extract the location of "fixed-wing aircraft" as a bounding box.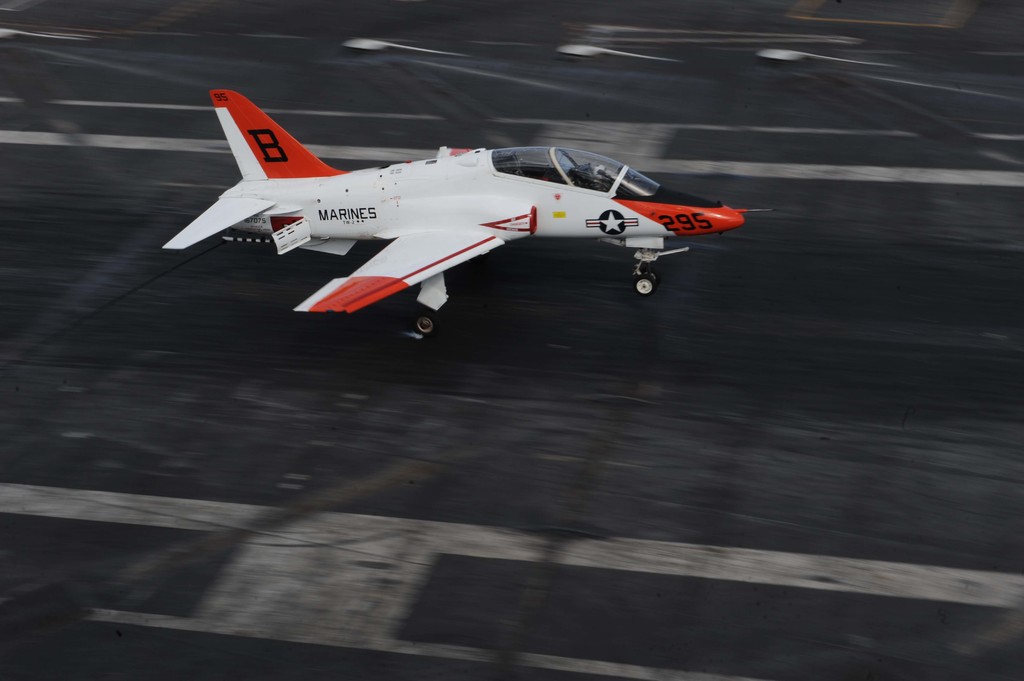
x1=150, y1=83, x2=766, y2=353.
